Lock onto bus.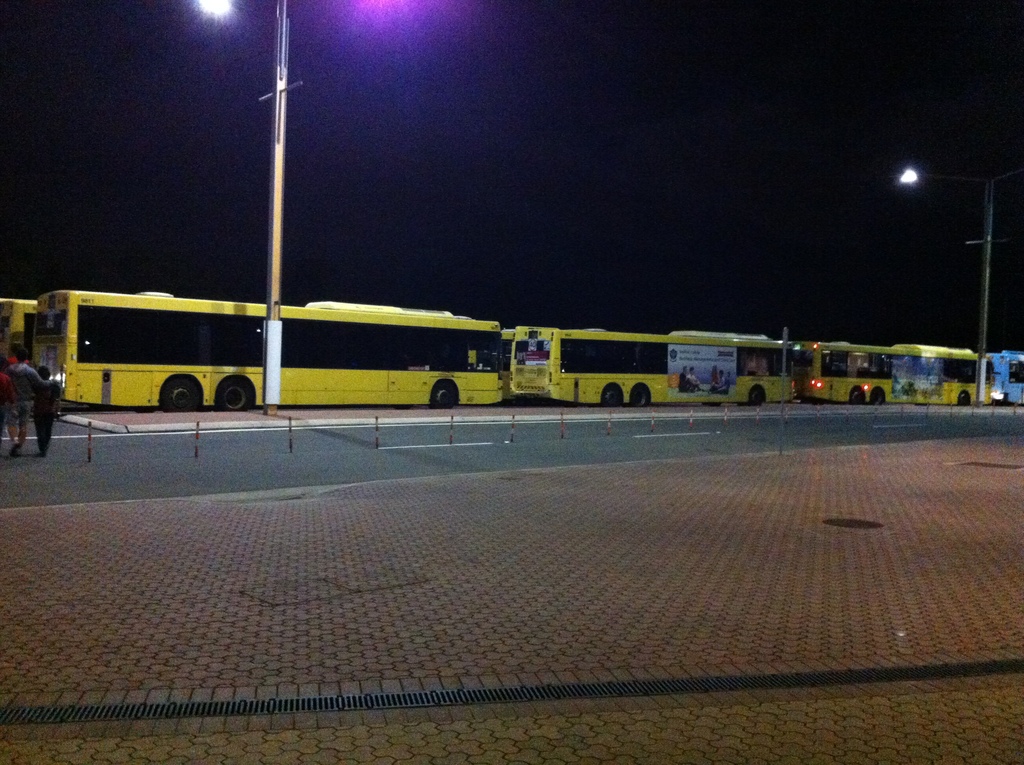
Locked: x1=799 y1=340 x2=991 y2=406.
